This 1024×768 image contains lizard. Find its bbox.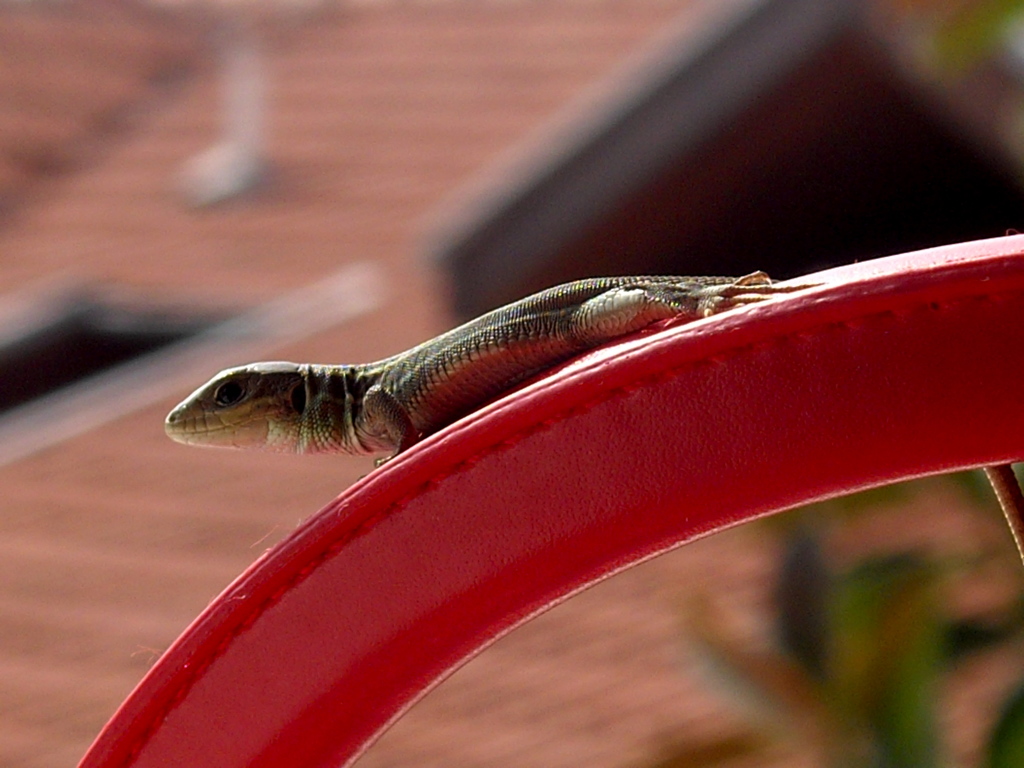
138 260 1023 687.
